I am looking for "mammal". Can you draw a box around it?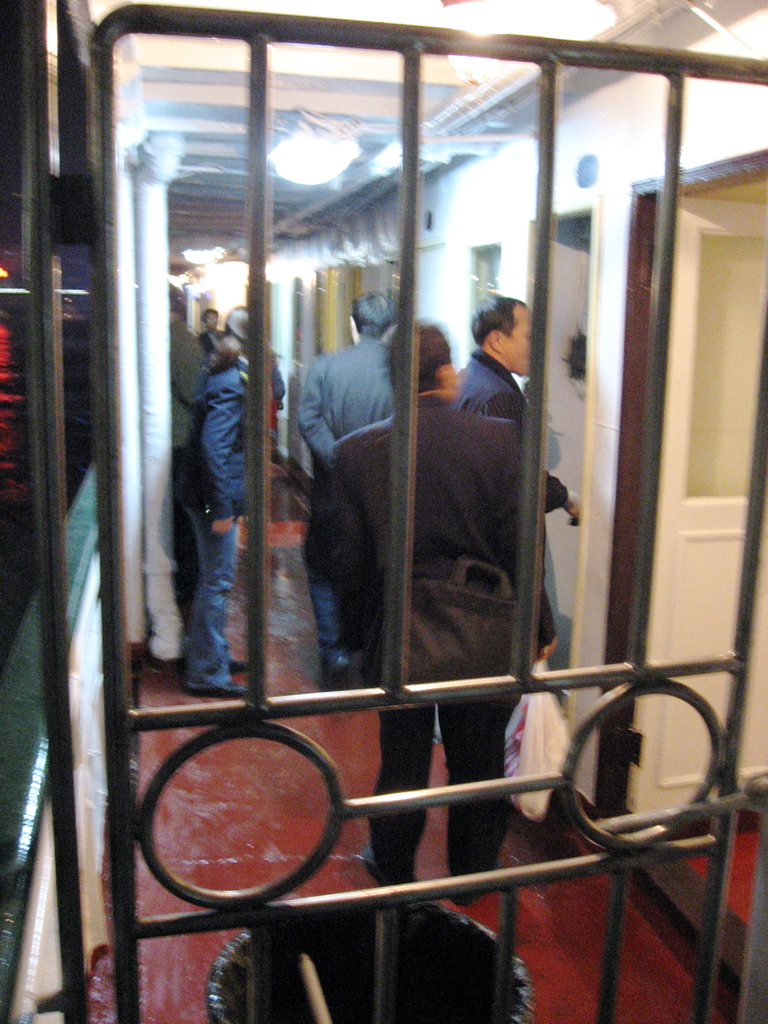
Sure, the bounding box is <bbox>289, 289, 401, 683</bbox>.
